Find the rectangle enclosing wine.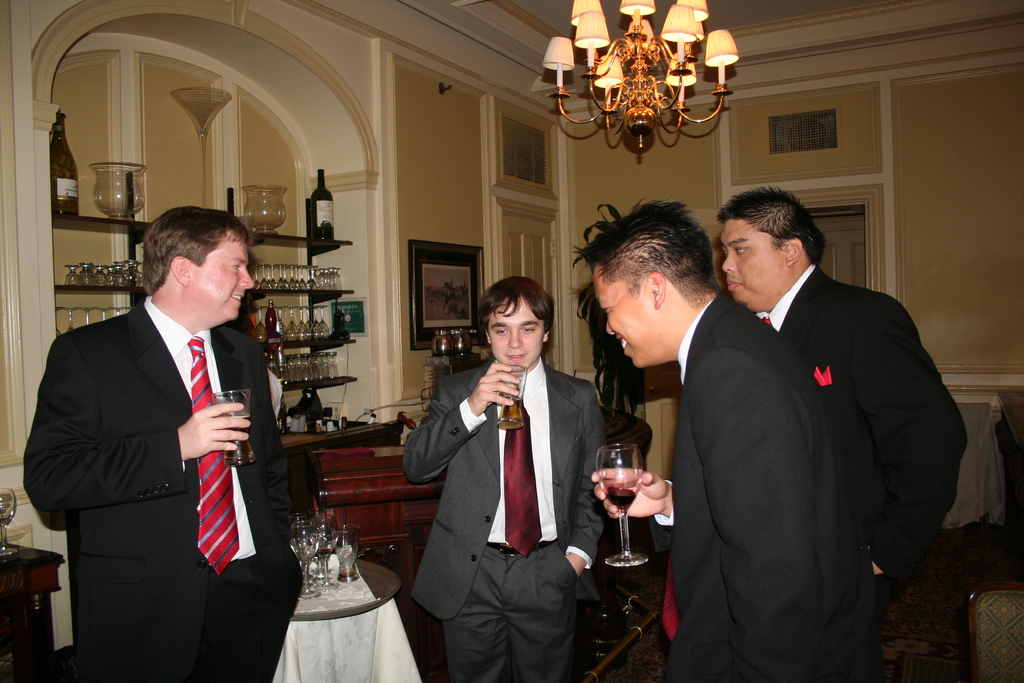
<region>605, 483, 636, 508</region>.
